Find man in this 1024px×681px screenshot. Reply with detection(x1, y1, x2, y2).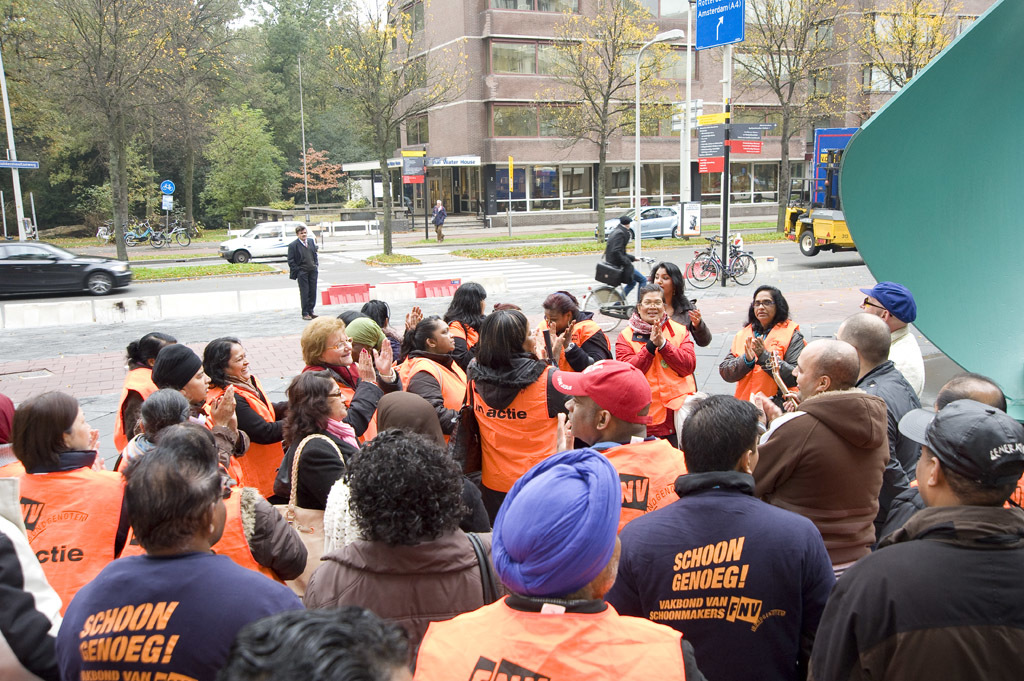
detection(628, 370, 854, 668).
